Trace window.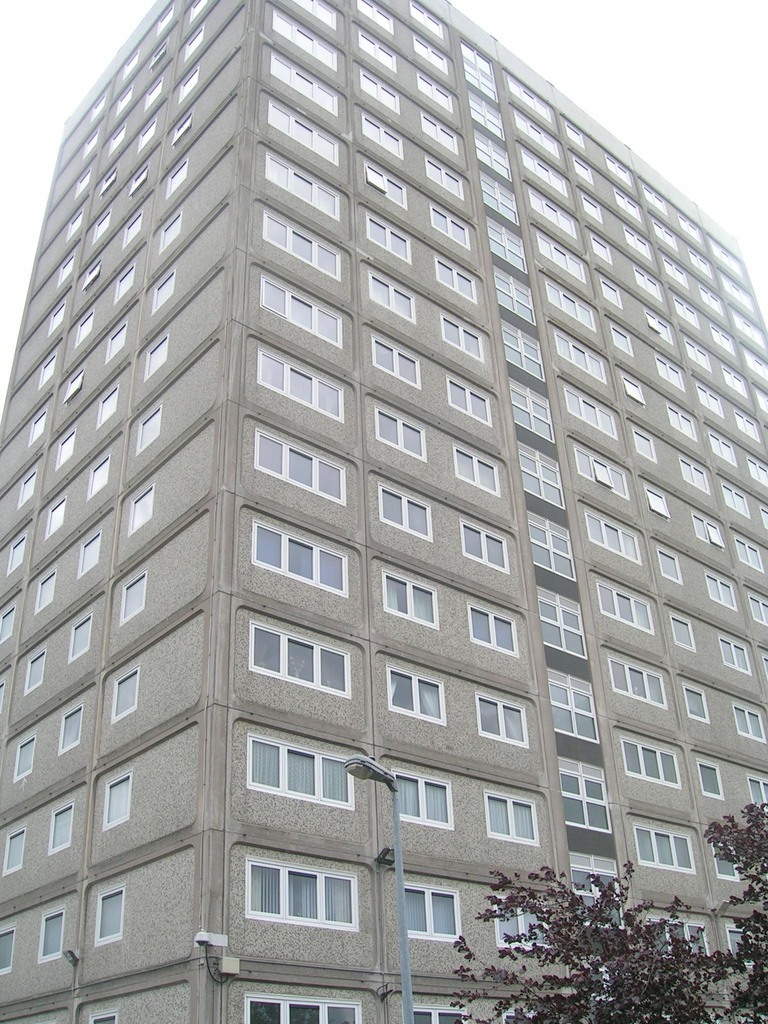
Traced to crop(262, 4, 342, 67).
